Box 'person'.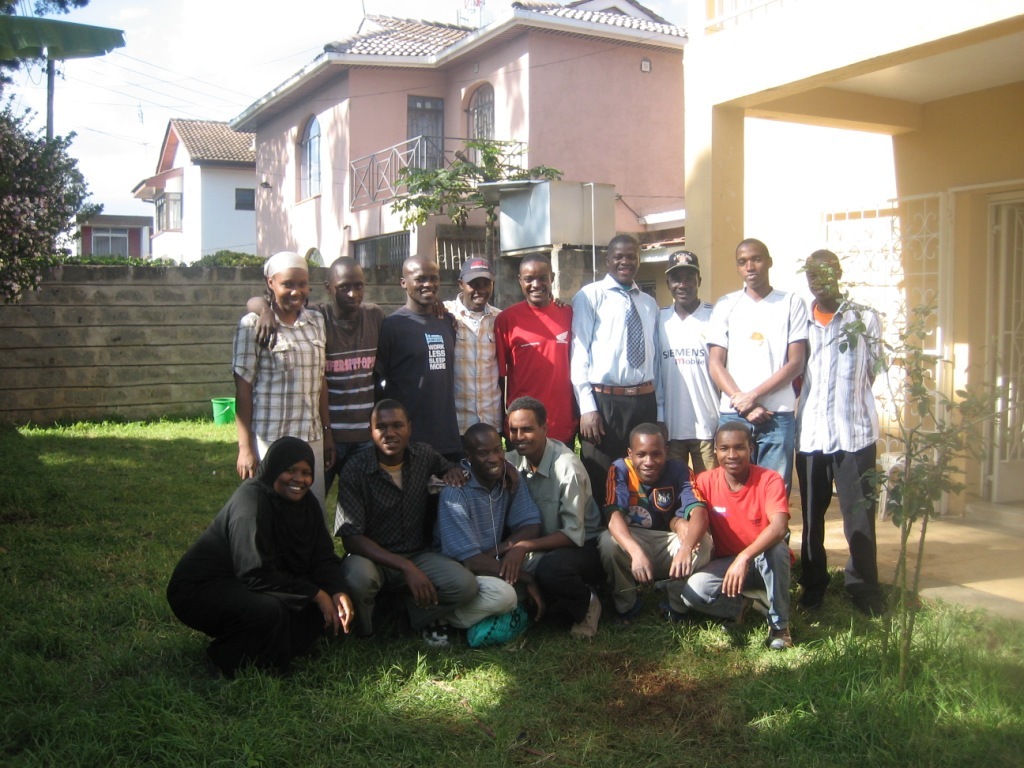
bbox=(682, 420, 804, 649).
